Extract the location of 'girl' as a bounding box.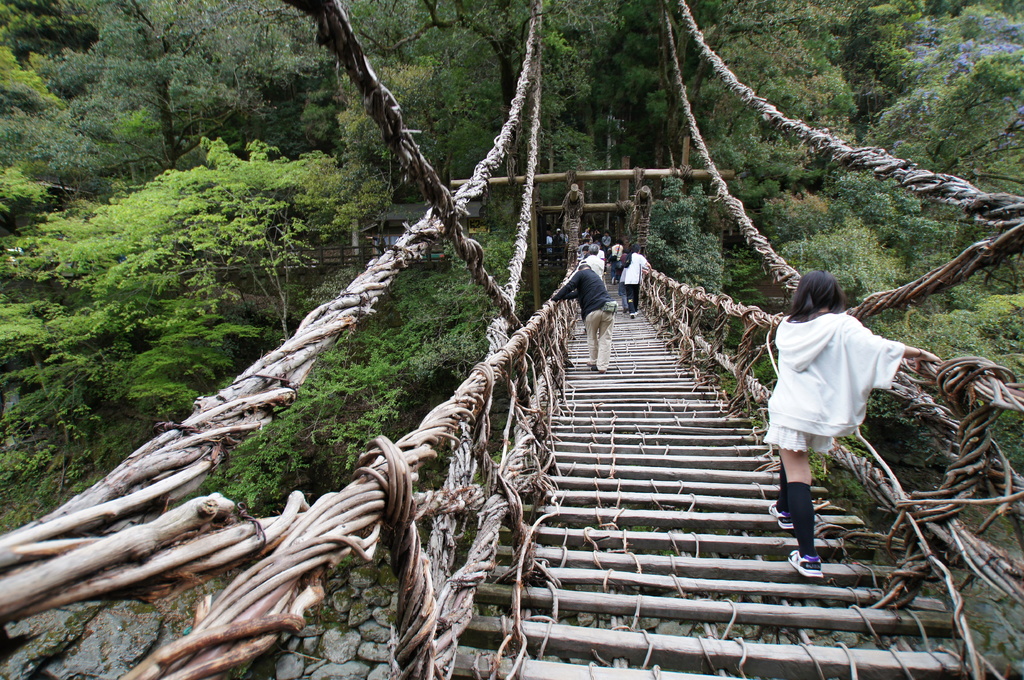
761,269,945,574.
